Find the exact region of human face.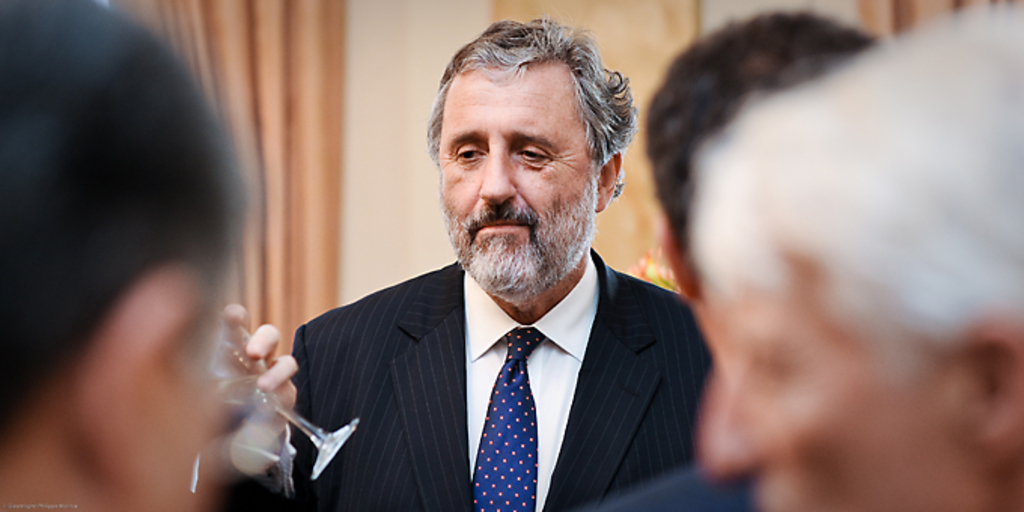
Exact region: x1=437 y1=69 x2=596 y2=286.
